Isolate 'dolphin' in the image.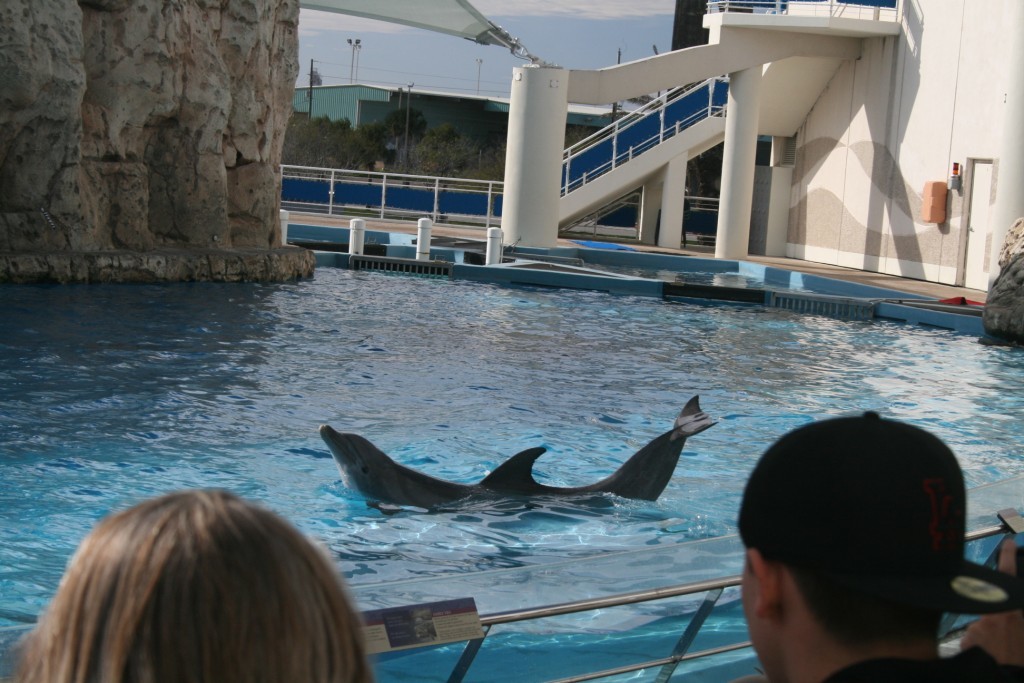
Isolated region: 317, 393, 720, 515.
